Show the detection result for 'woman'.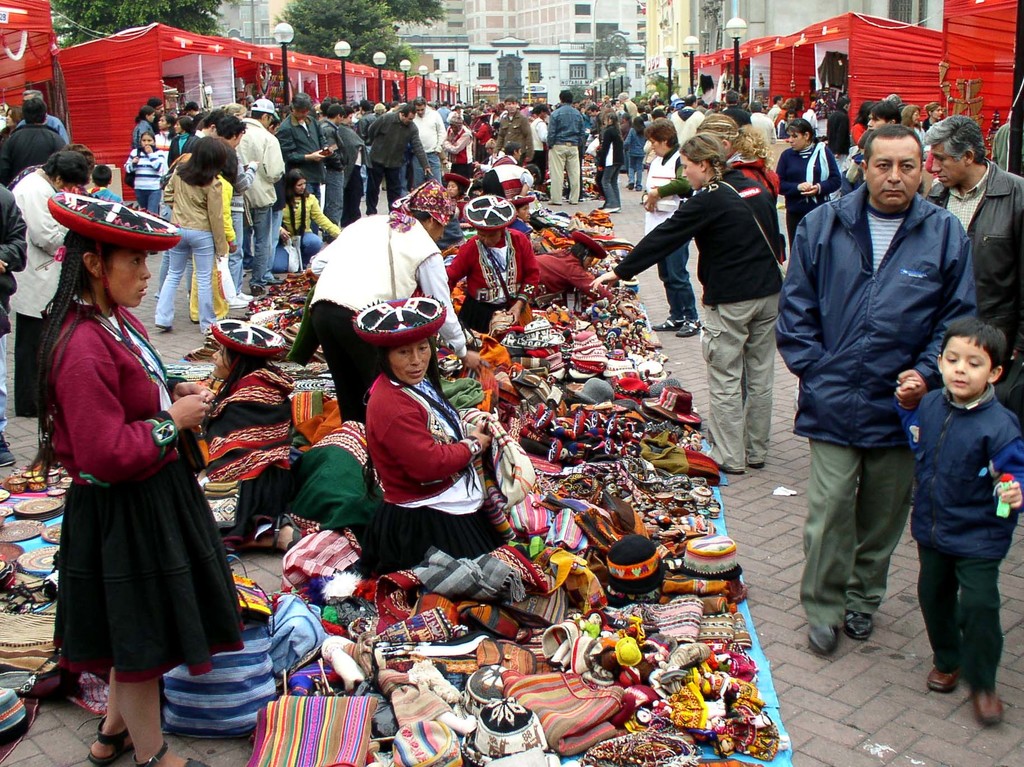
Rect(506, 194, 536, 240).
